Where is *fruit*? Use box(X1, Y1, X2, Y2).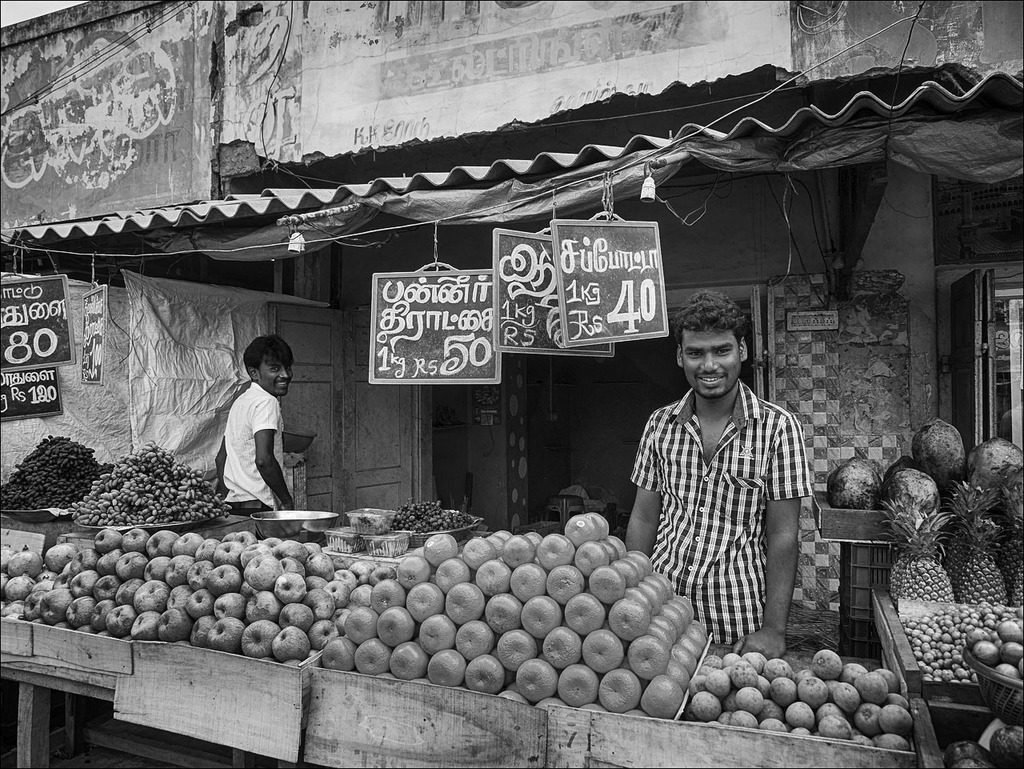
box(882, 470, 942, 518).
